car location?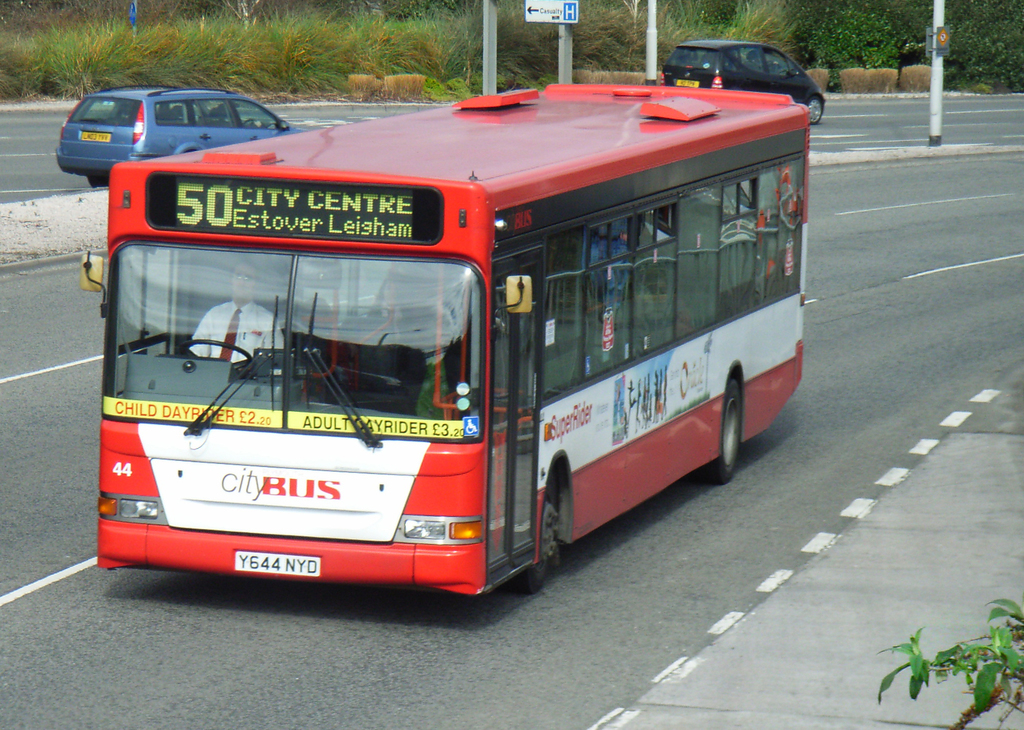
(left=668, top=49, right=828, bottom=130)
